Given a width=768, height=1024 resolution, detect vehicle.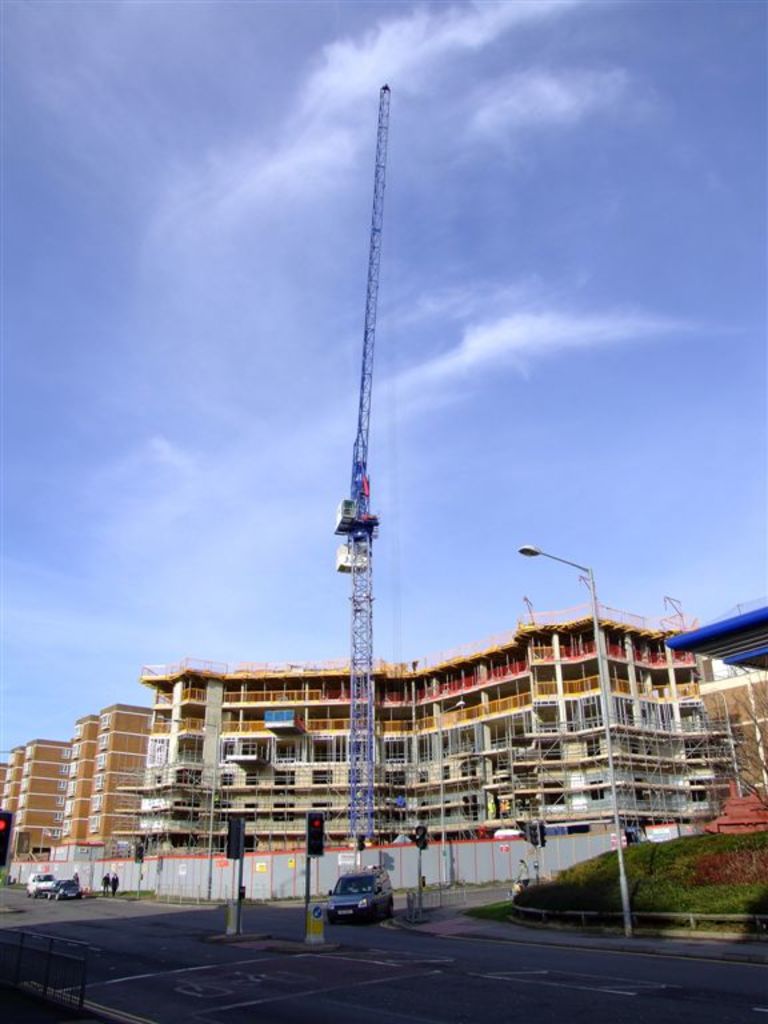
x1=28, y1=873, x2=59, y2=895.
